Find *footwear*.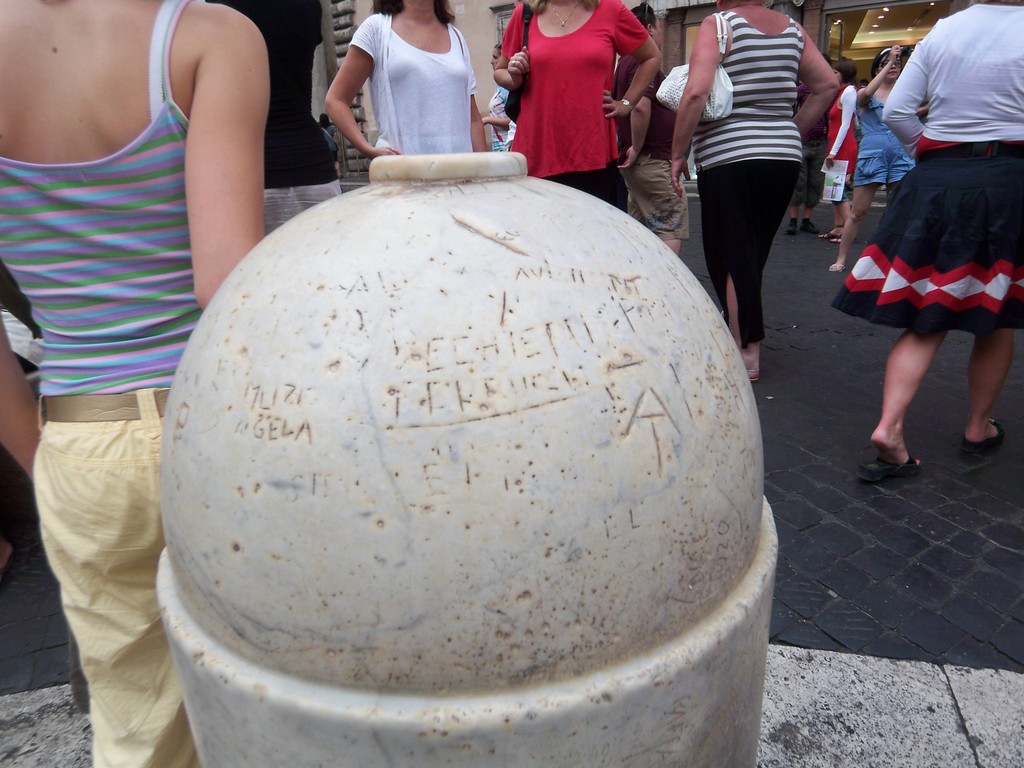
[962,417,1007,454].
